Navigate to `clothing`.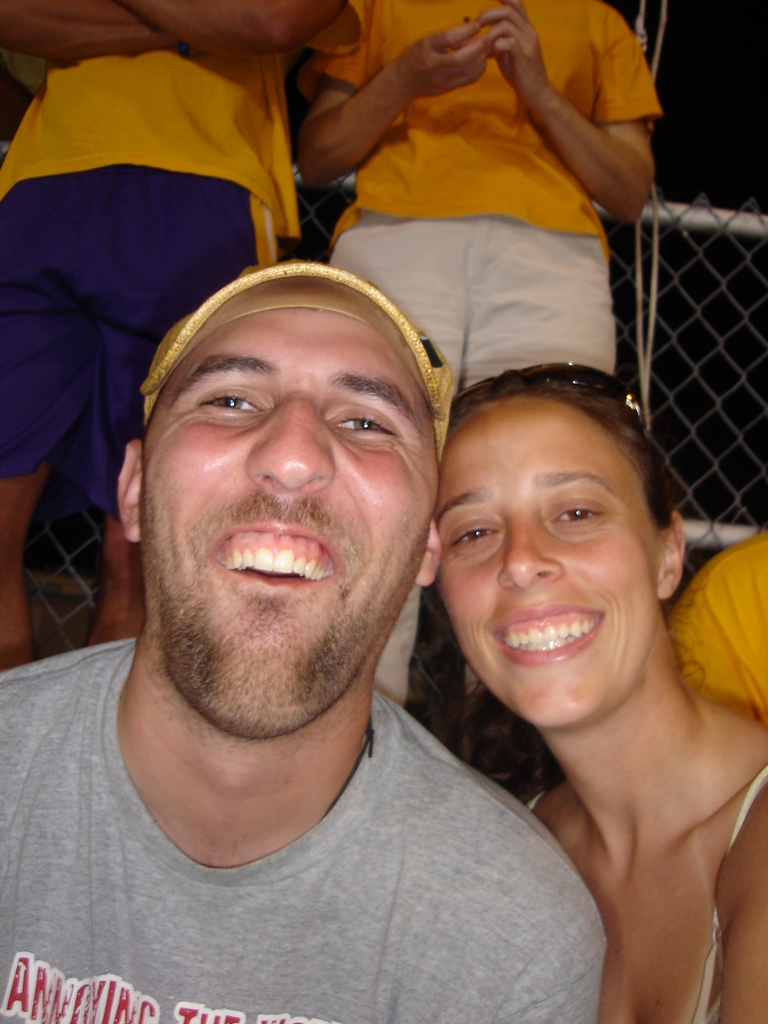
Navigation target: [left=11, top=329, right=591, bottom=1023].
